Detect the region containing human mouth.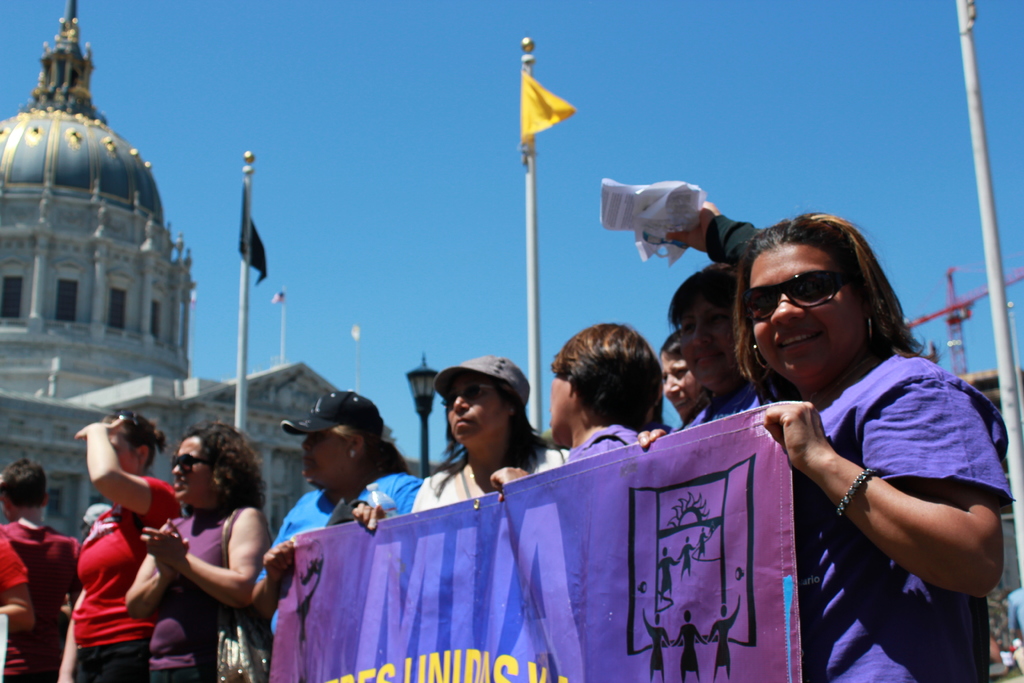
Rect(780, 328, 819, 347).
